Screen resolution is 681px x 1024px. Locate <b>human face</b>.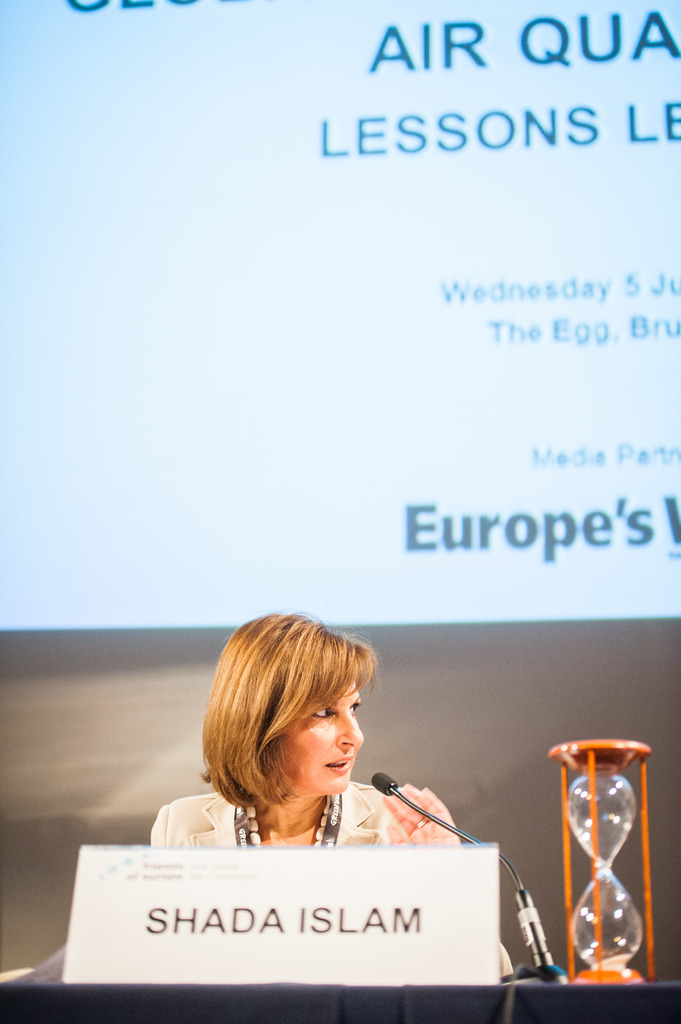
(278,684,371,810).
